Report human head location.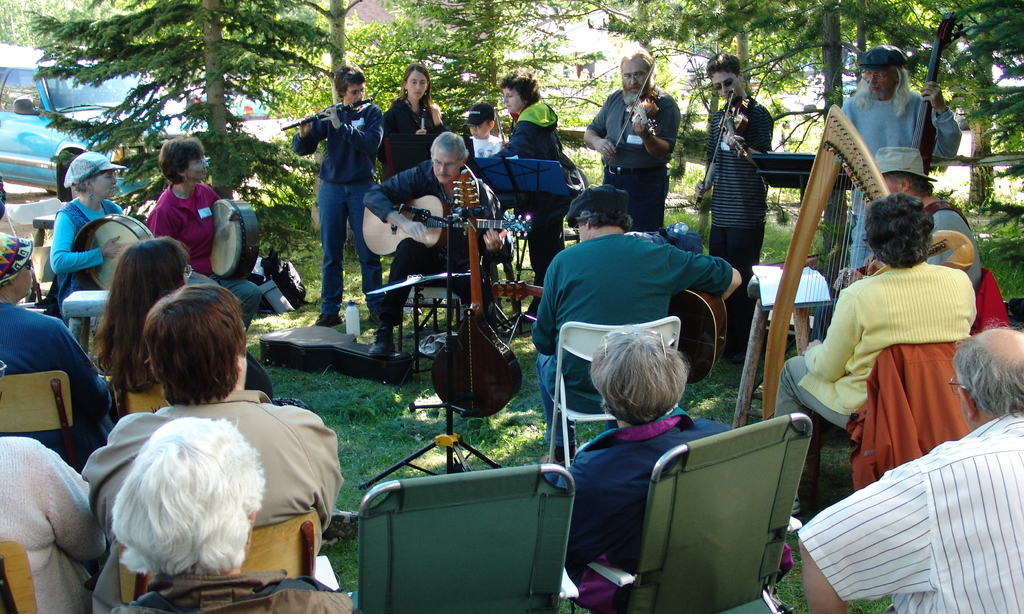
Report: box(77, 152, 115, 198).
